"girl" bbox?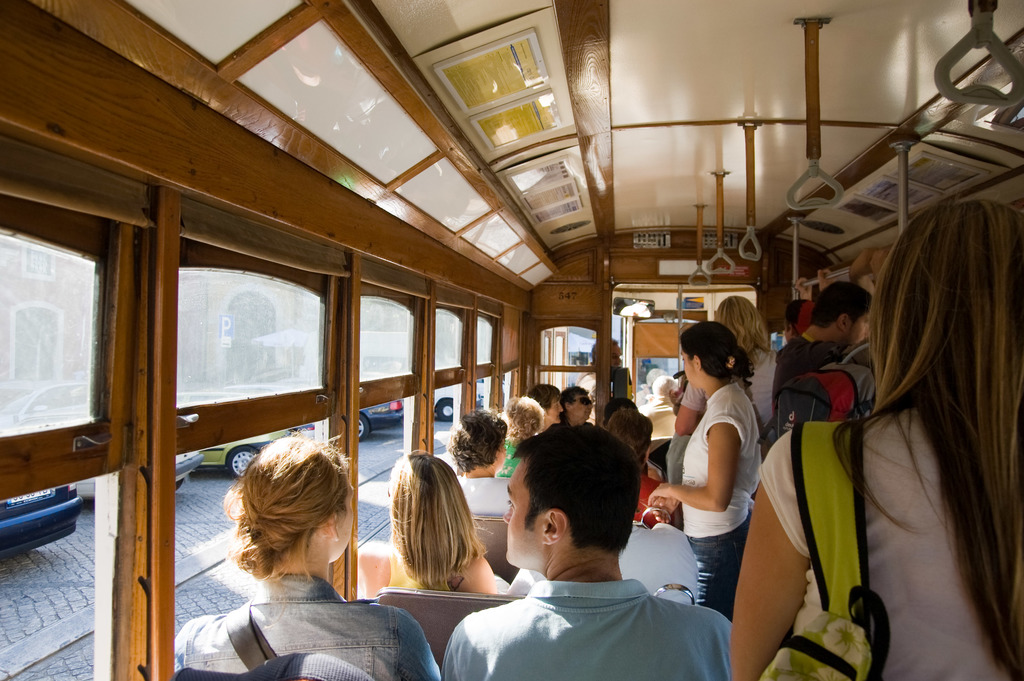
x1=728, y1=197, x2=1023, y2=680
